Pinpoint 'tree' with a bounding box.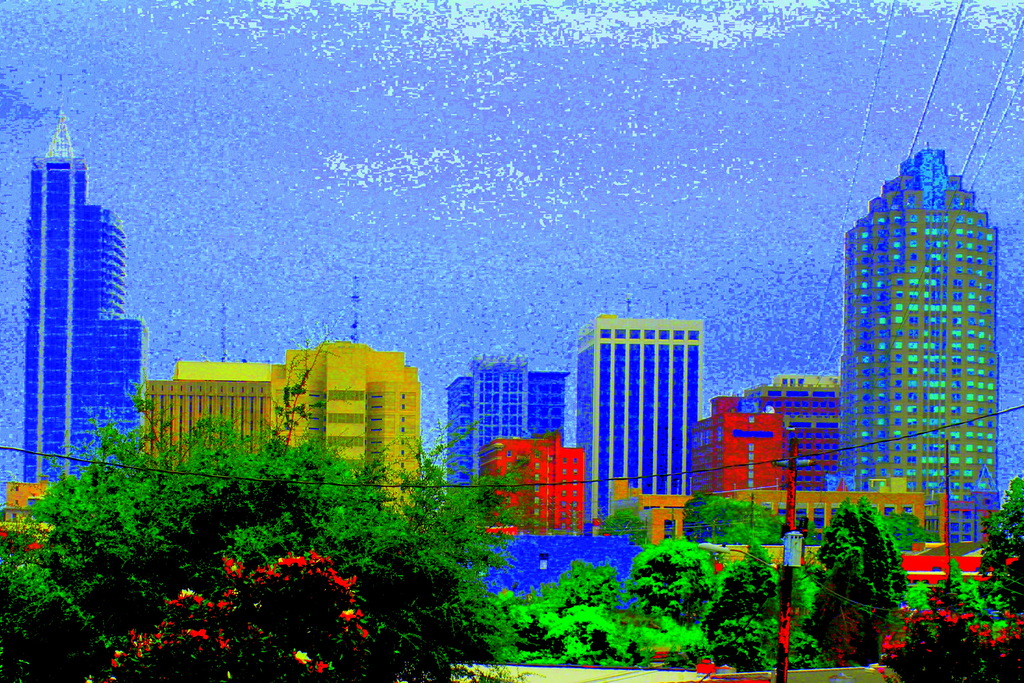
locate(974, 463, 1023, 623).
